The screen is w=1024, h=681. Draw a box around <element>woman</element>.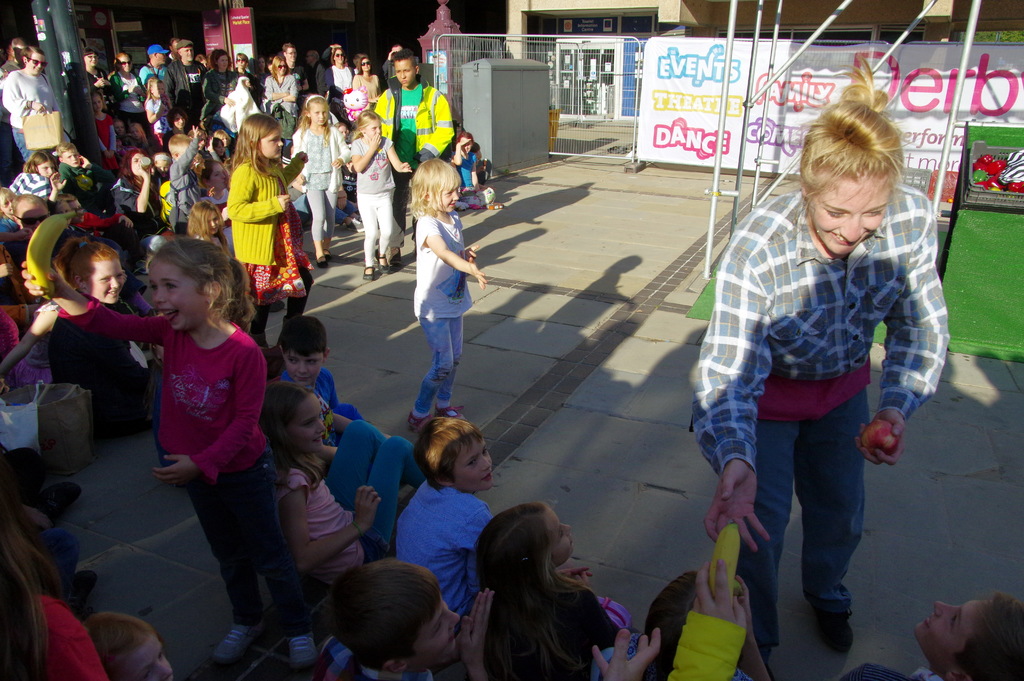
bbox=(703, 50, 951, 665).
